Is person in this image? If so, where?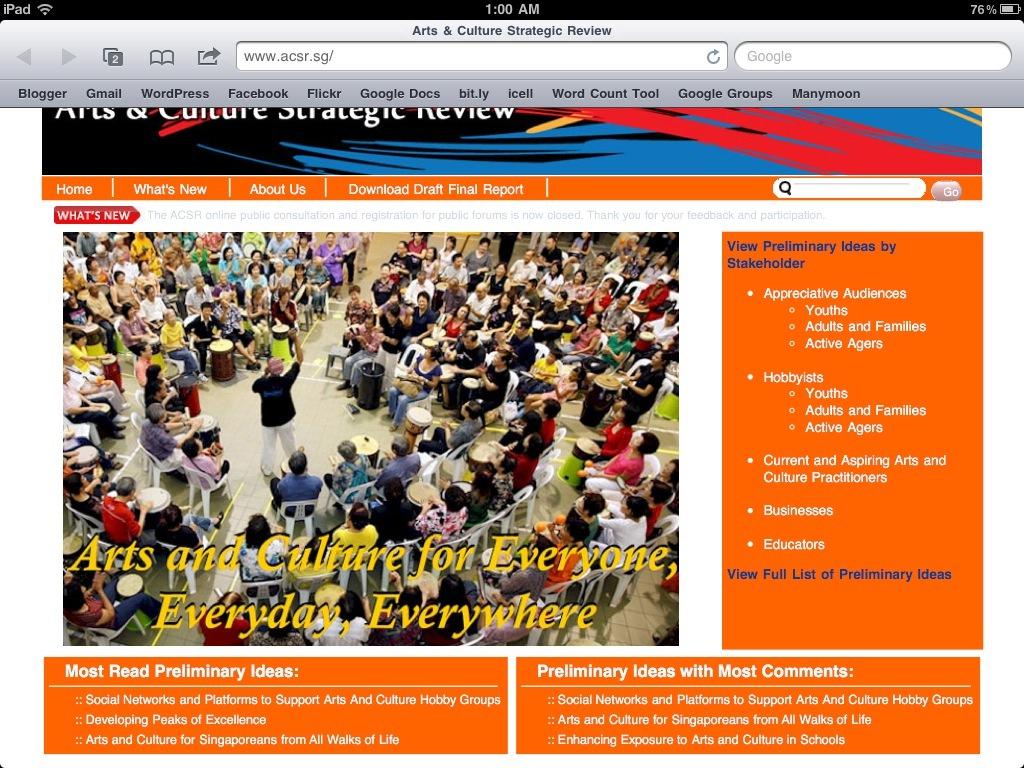
Yes, at bbox(266, 447, 324, 519).
